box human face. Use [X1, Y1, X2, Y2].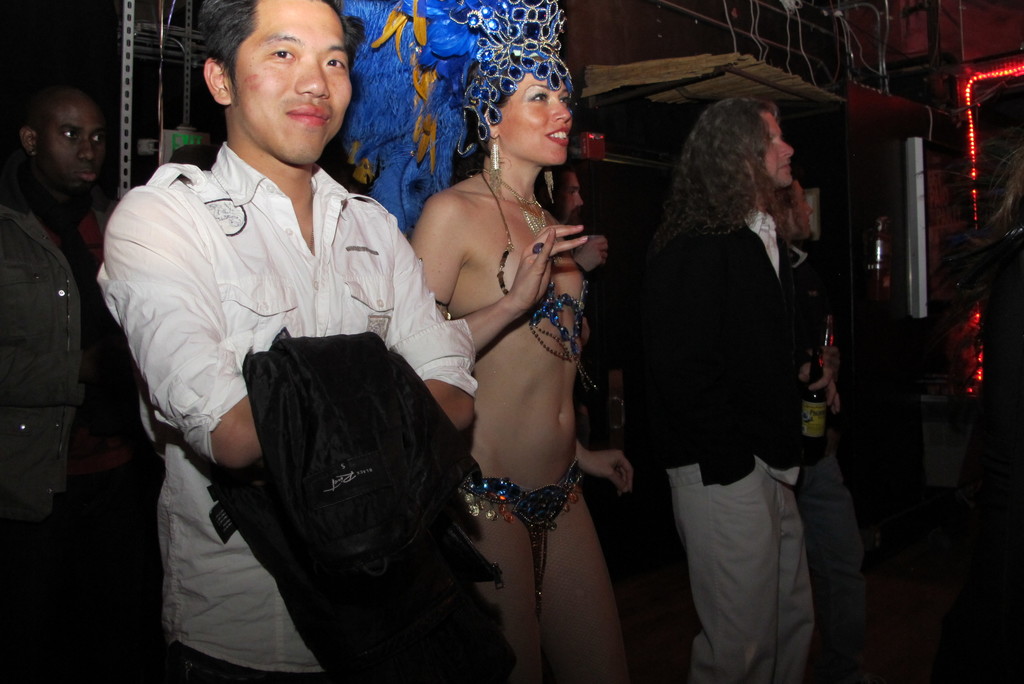
[37, 90, 110, 195].
